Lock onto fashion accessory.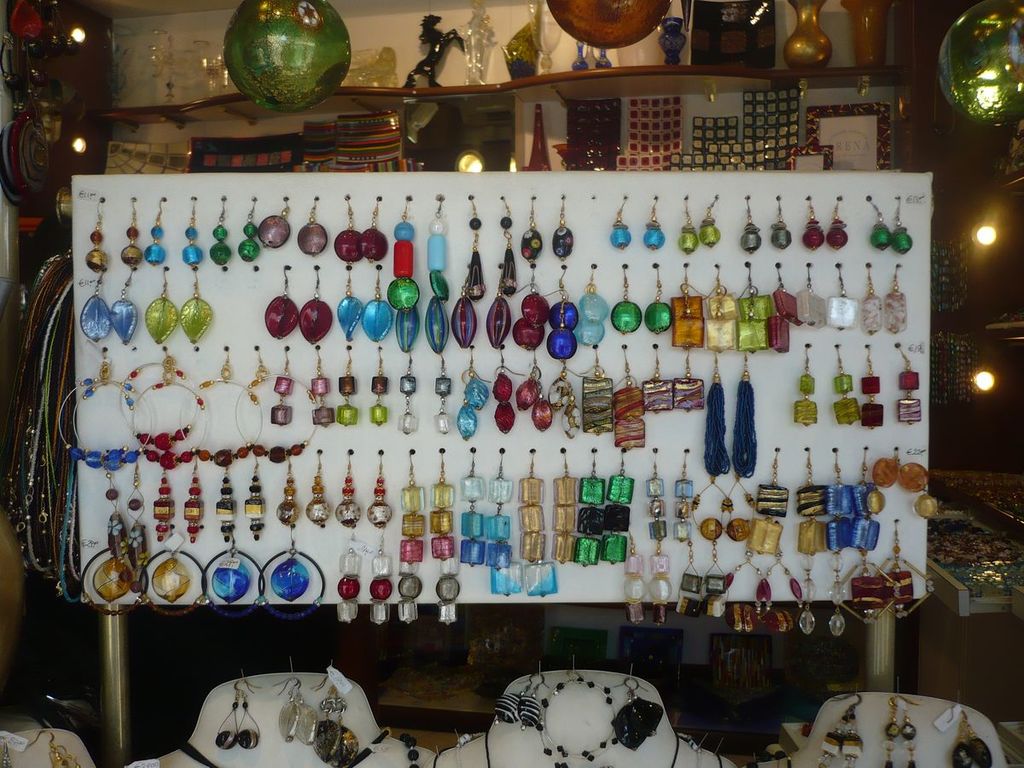
Locked: 741,195,763,250.
